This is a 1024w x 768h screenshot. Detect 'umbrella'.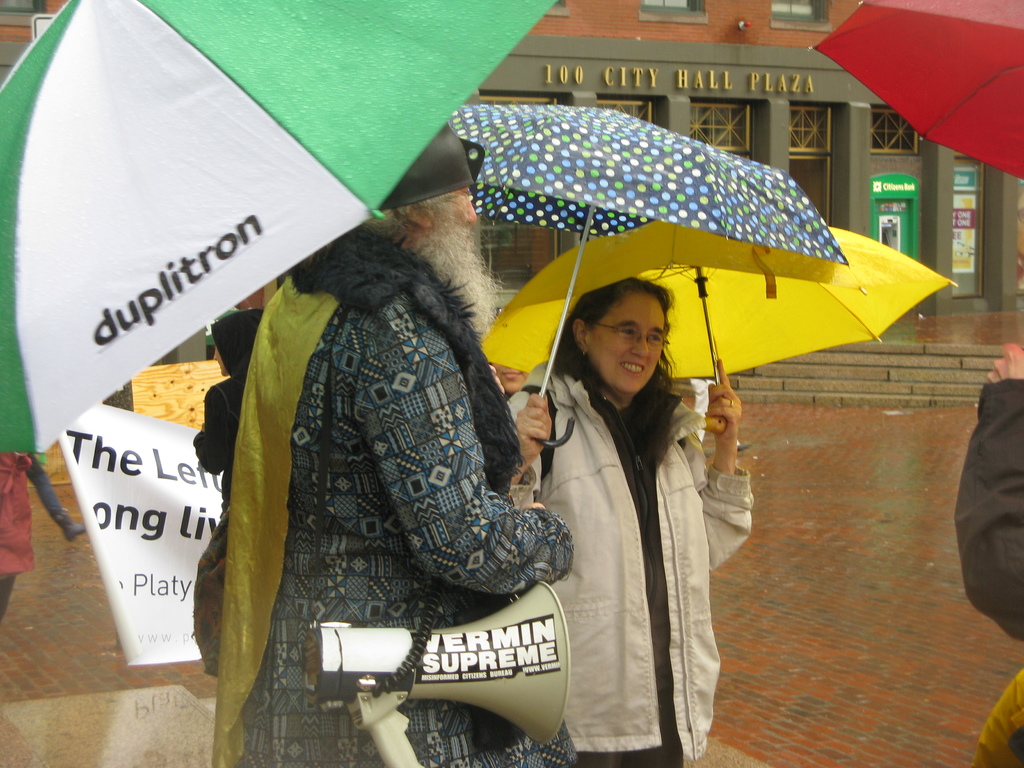
pyautogui.locateOnScreen(449, 102, 848, 447).
